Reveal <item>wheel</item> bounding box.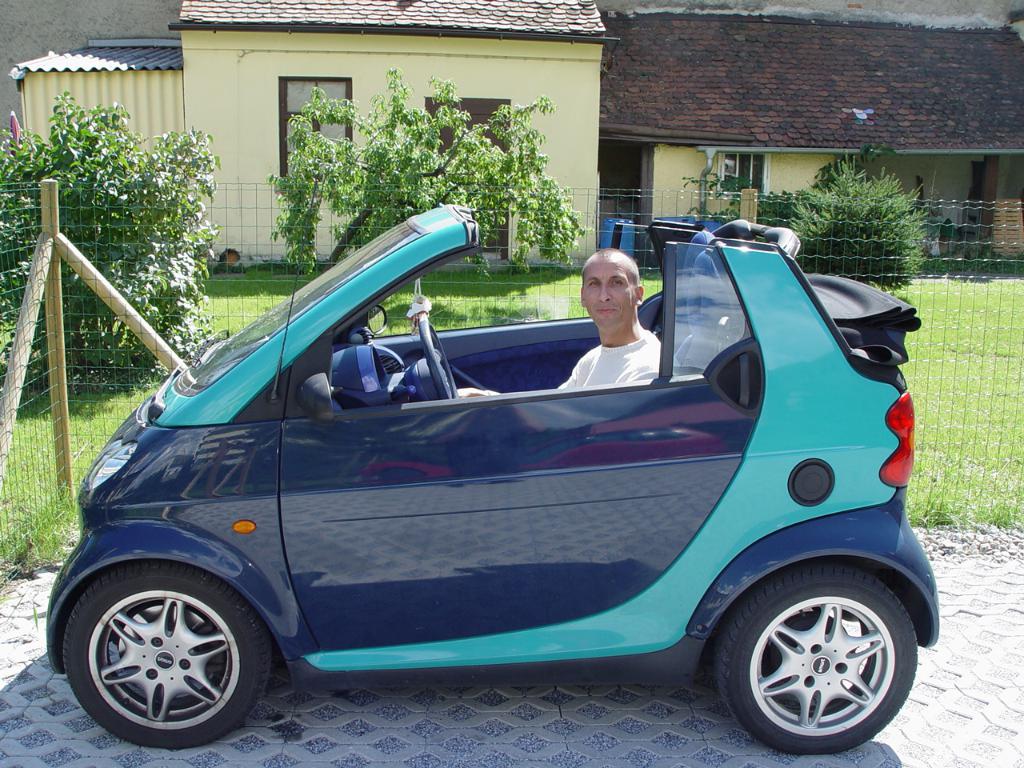
Revealed: (left=415, top=315, right=457, bottom=394).
